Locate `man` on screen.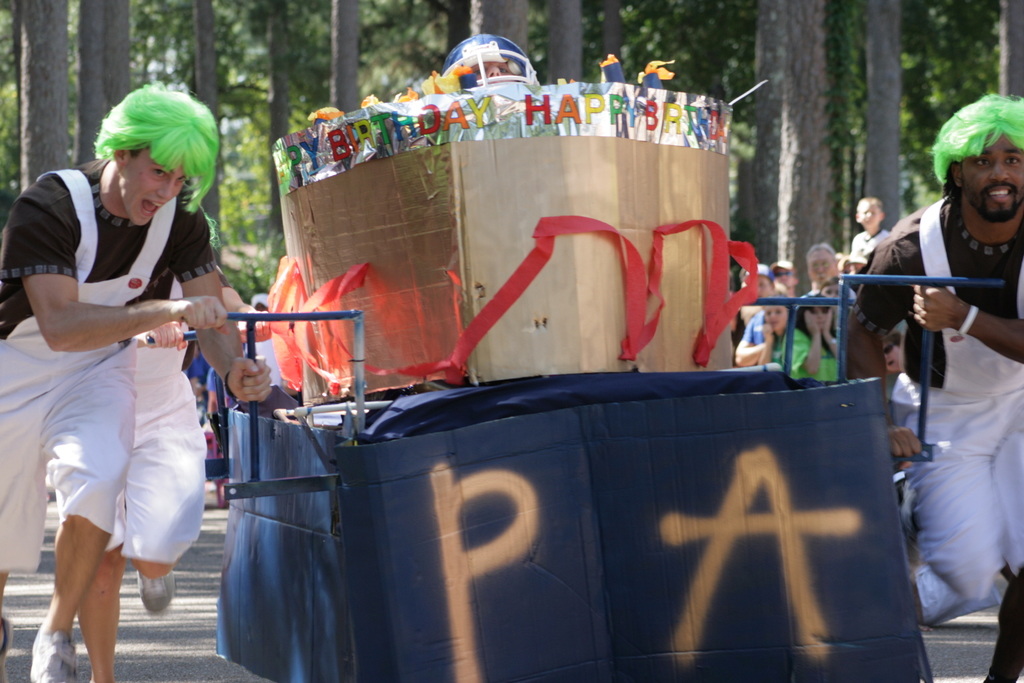
On screen at 847/94/1023/682.
